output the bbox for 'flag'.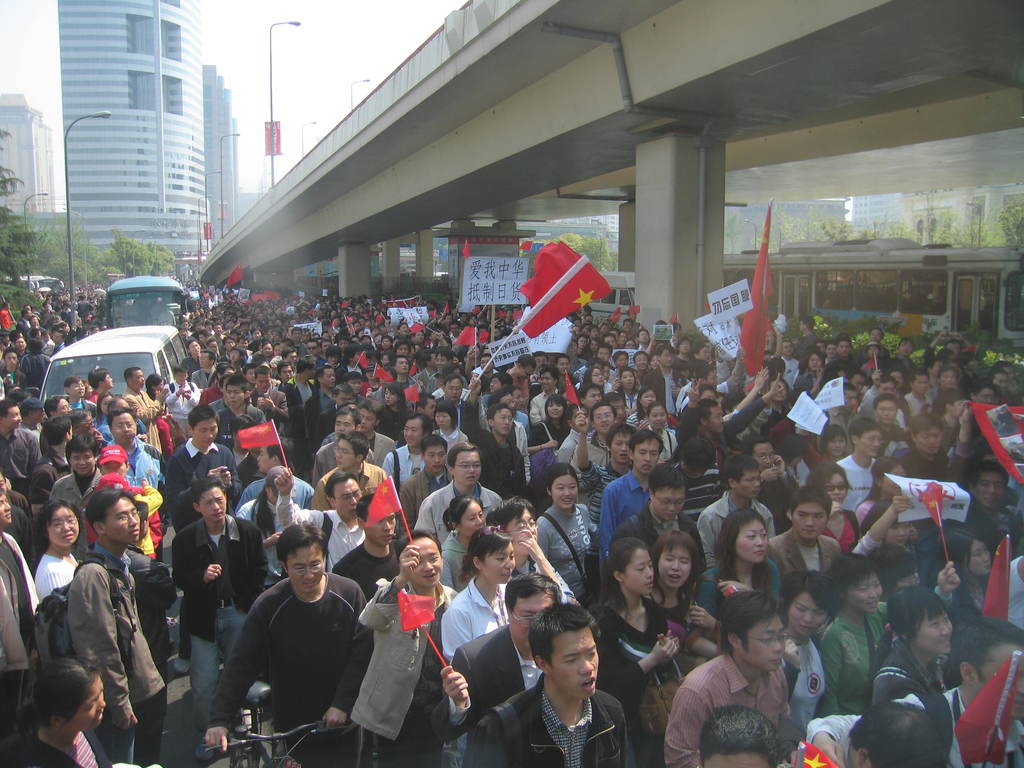
Rect(564, 372, 578, 406).
